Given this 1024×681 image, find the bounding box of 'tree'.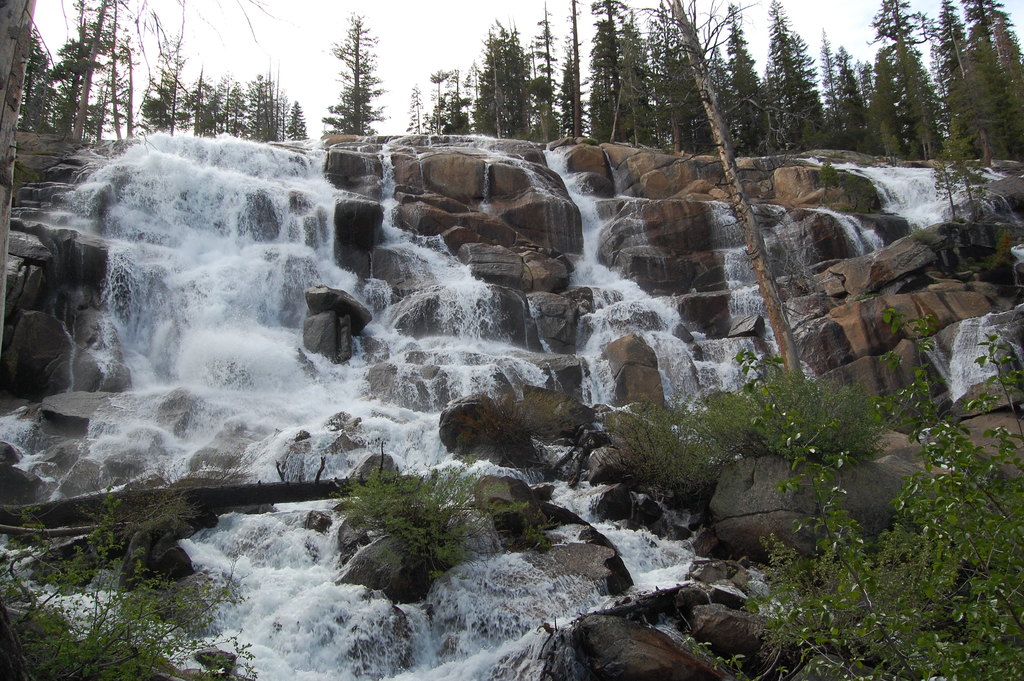
<bbox>139, 35, 194, 135</bbox>.
